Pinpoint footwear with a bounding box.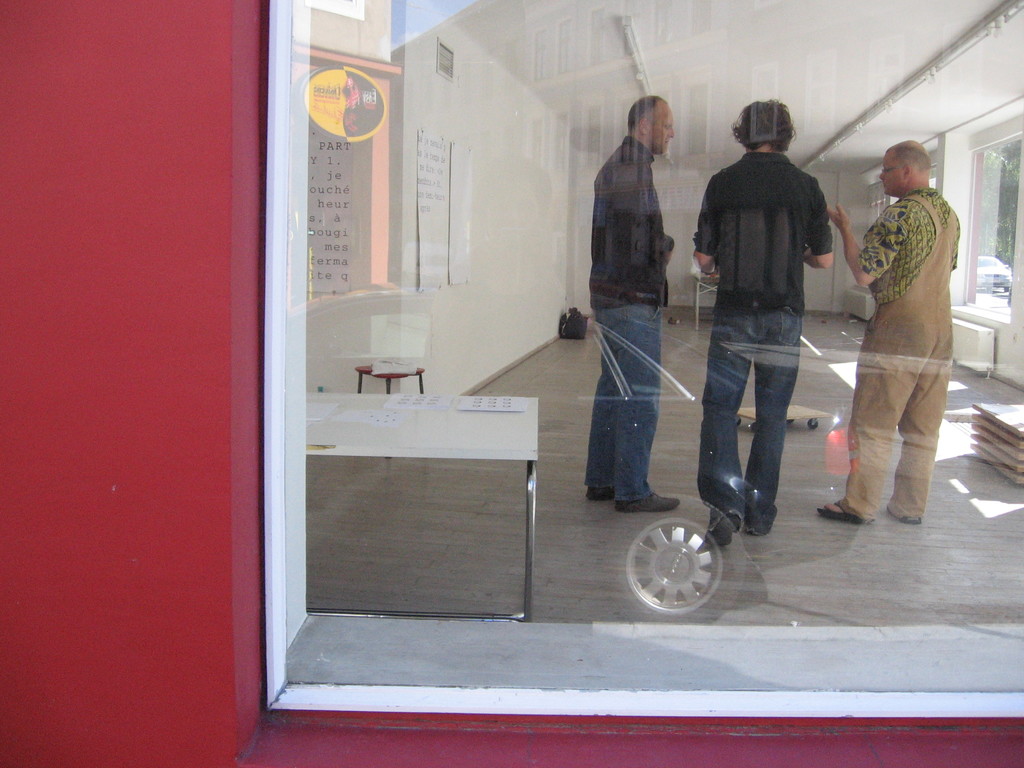
left=815, top=502, right=864, bottom=523.
